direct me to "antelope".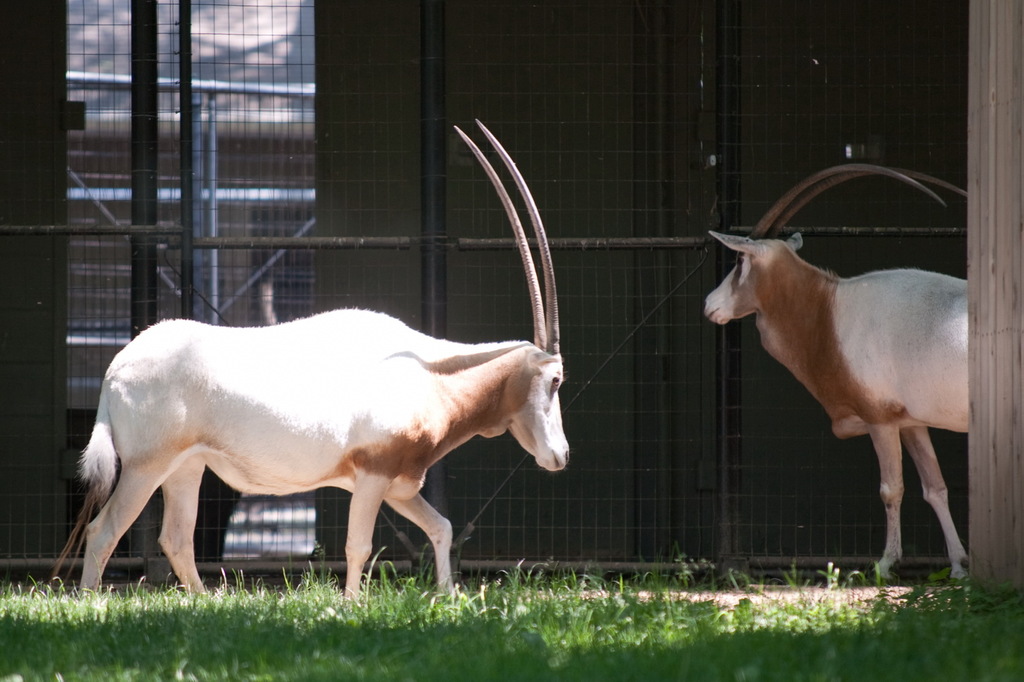
Direction: detection(707, 161, 972, 585).
